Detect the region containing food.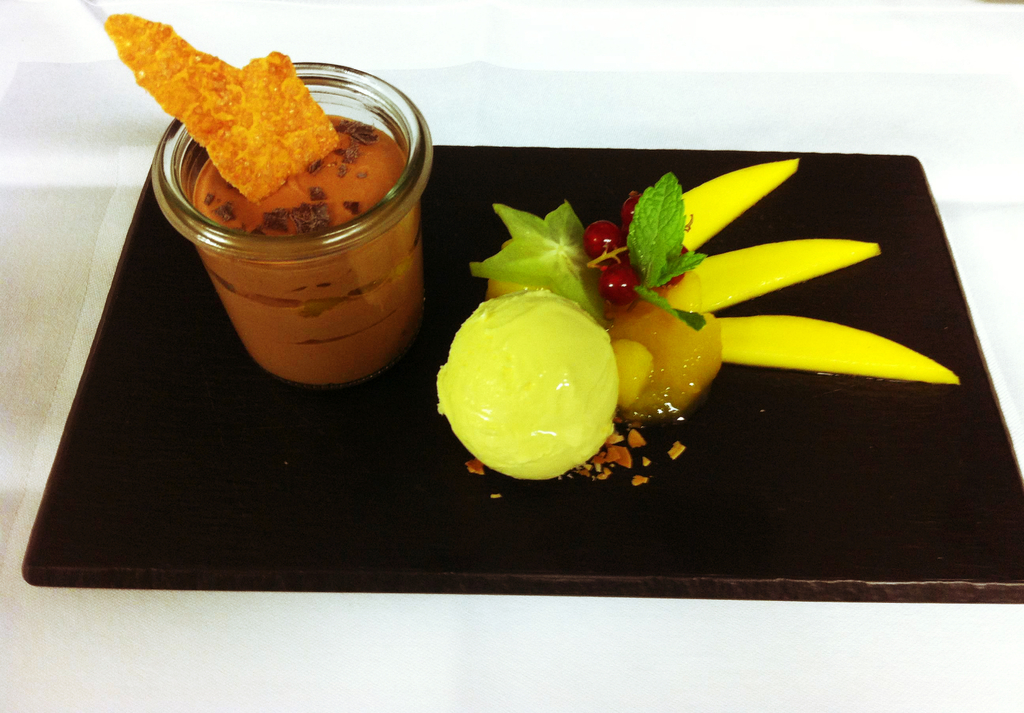
Rect(102, 8, 434, 382).
